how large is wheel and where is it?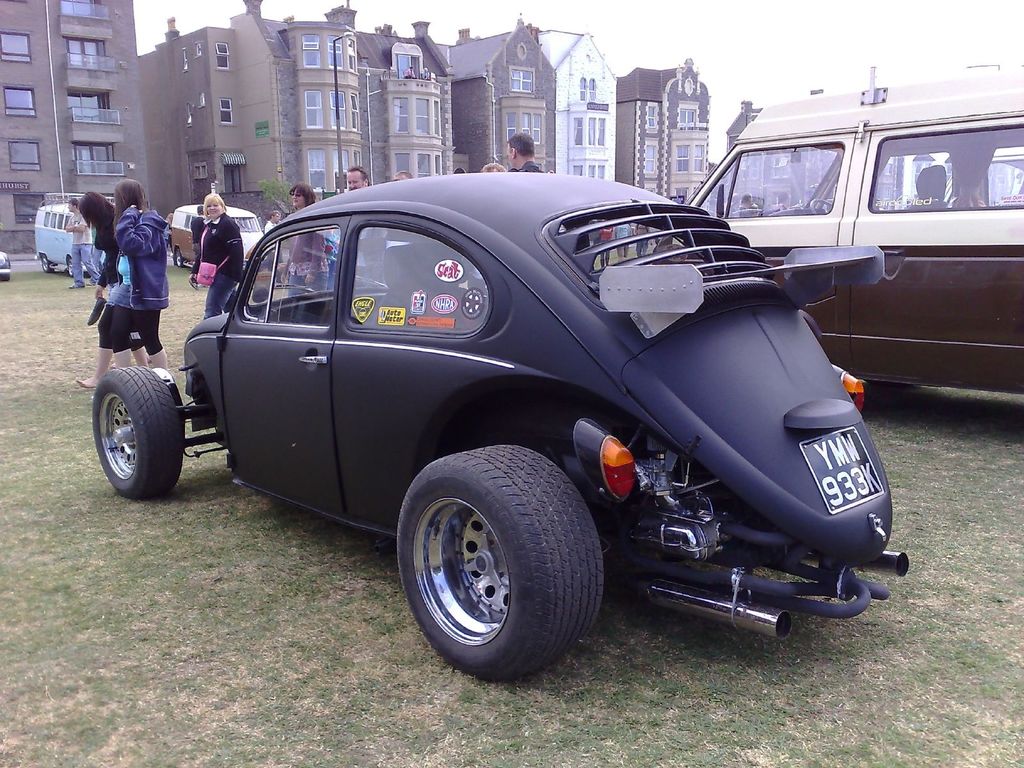
Bounding box: l=393, t=456, r=595, b=670.
